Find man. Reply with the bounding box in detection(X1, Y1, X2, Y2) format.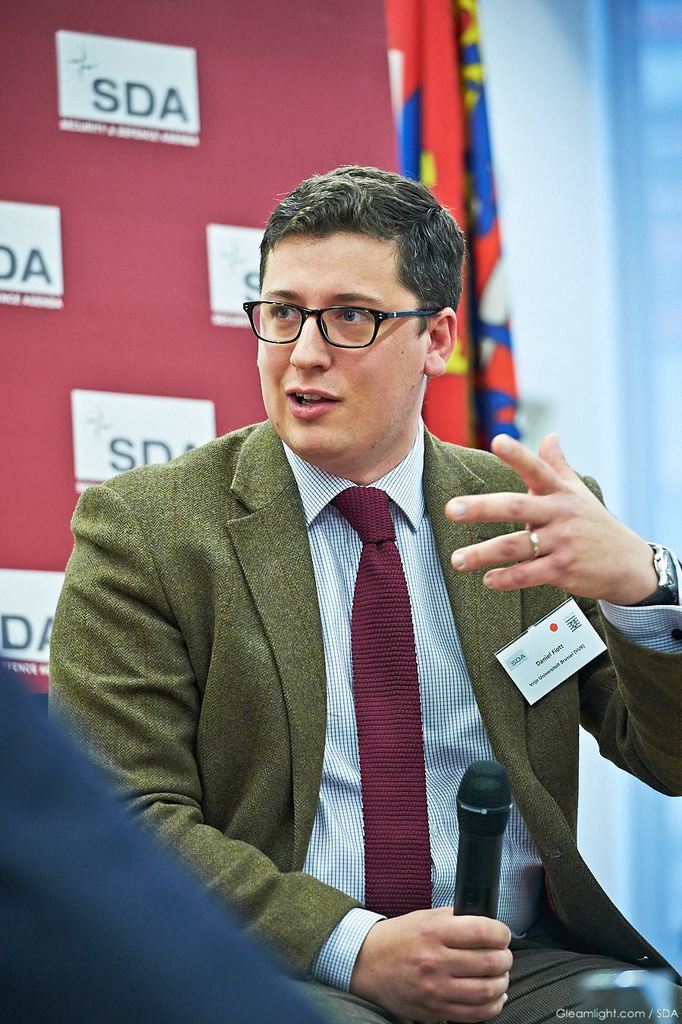
detection(0, 645, 345, 1023).
